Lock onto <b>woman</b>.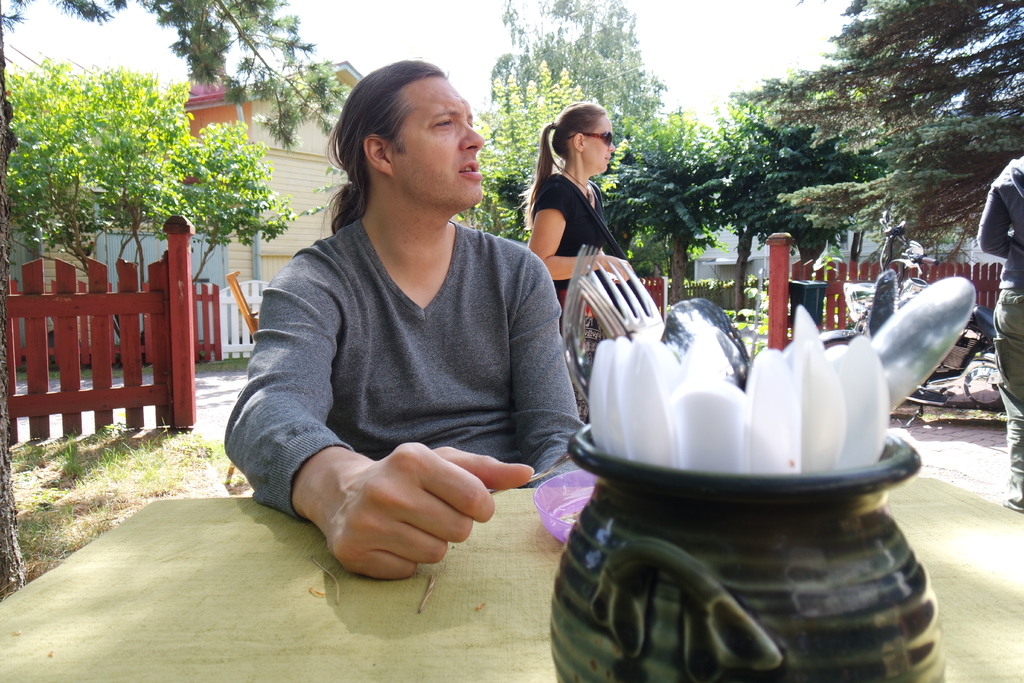
Locked: Rect(525, 103, 631, 334).
